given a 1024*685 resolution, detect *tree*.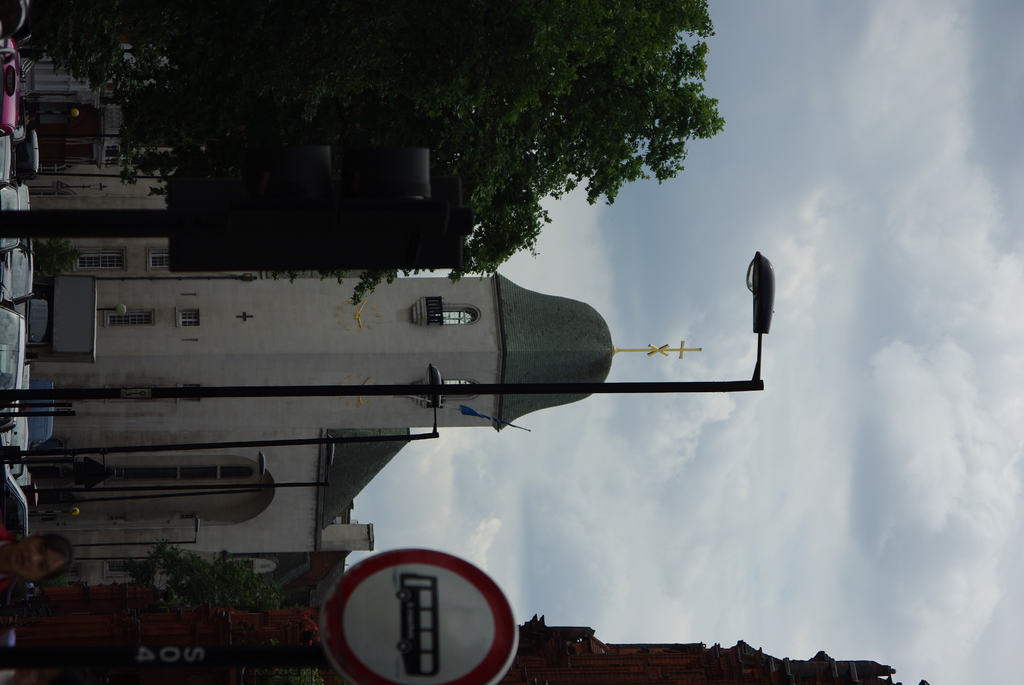
(x1=19, y1=546, x2=326, y2=684).
